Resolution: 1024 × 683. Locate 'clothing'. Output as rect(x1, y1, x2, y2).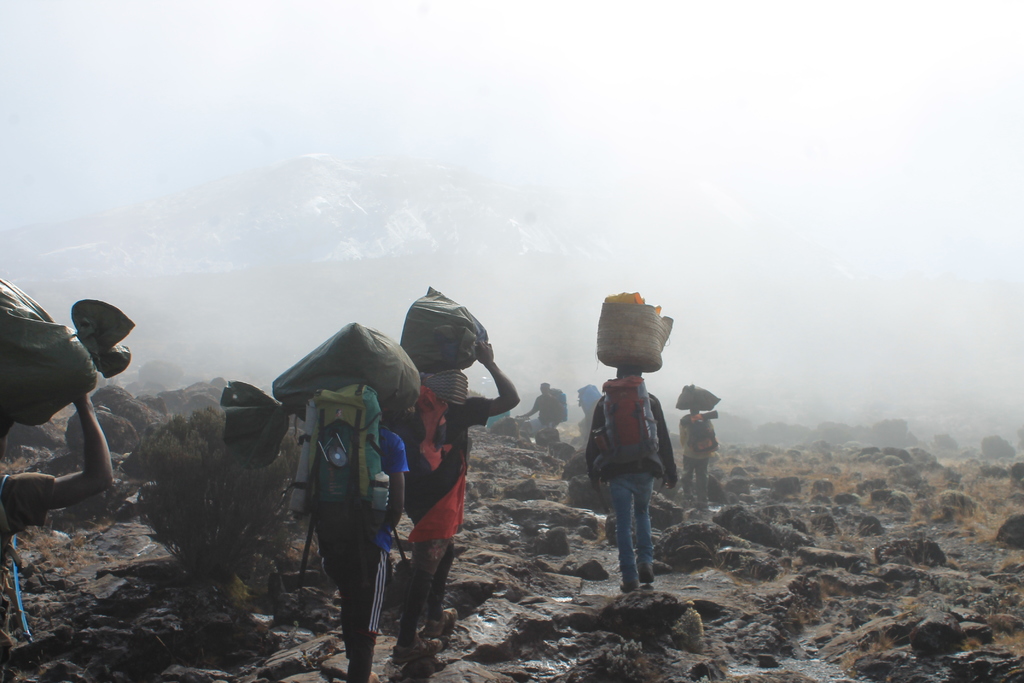
rect(534, 388, 564, 436).
